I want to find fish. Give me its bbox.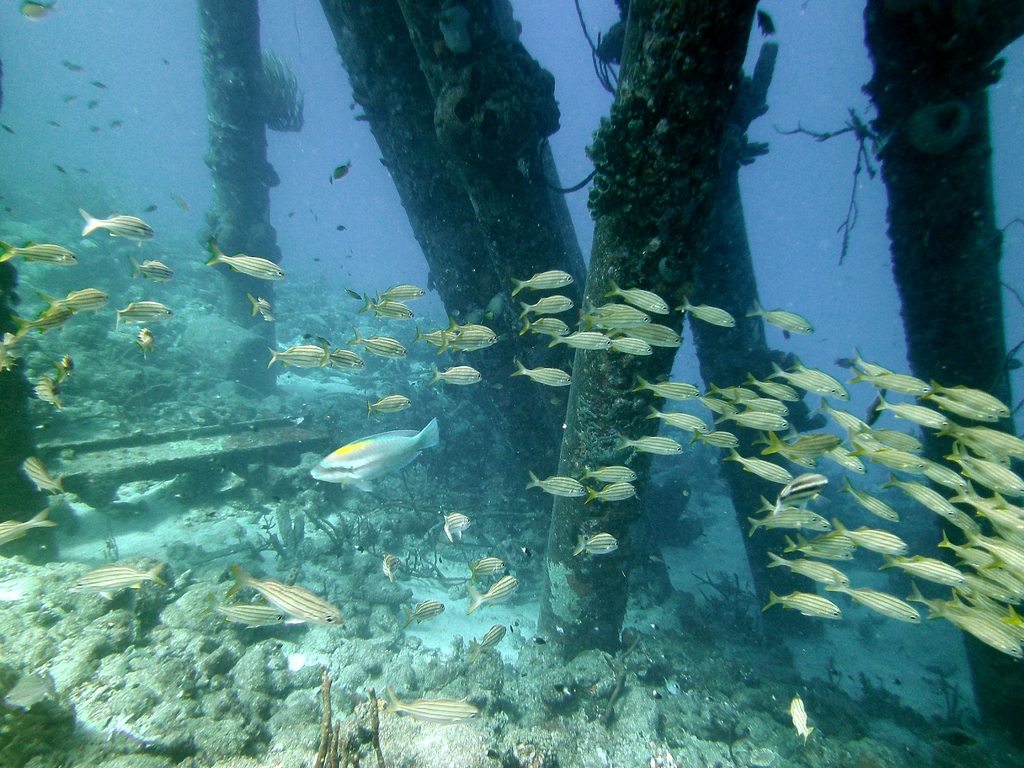
l=368, t=396, r=411, b=420.
